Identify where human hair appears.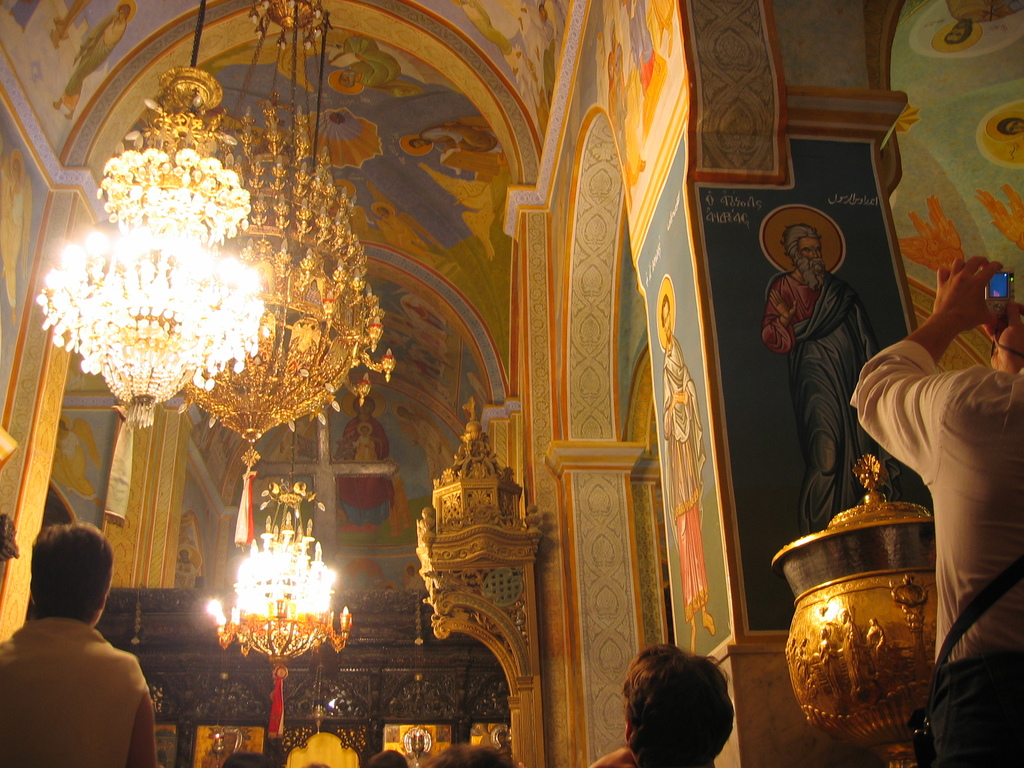
Appears at bbox=(781, 222, 821, 262).
